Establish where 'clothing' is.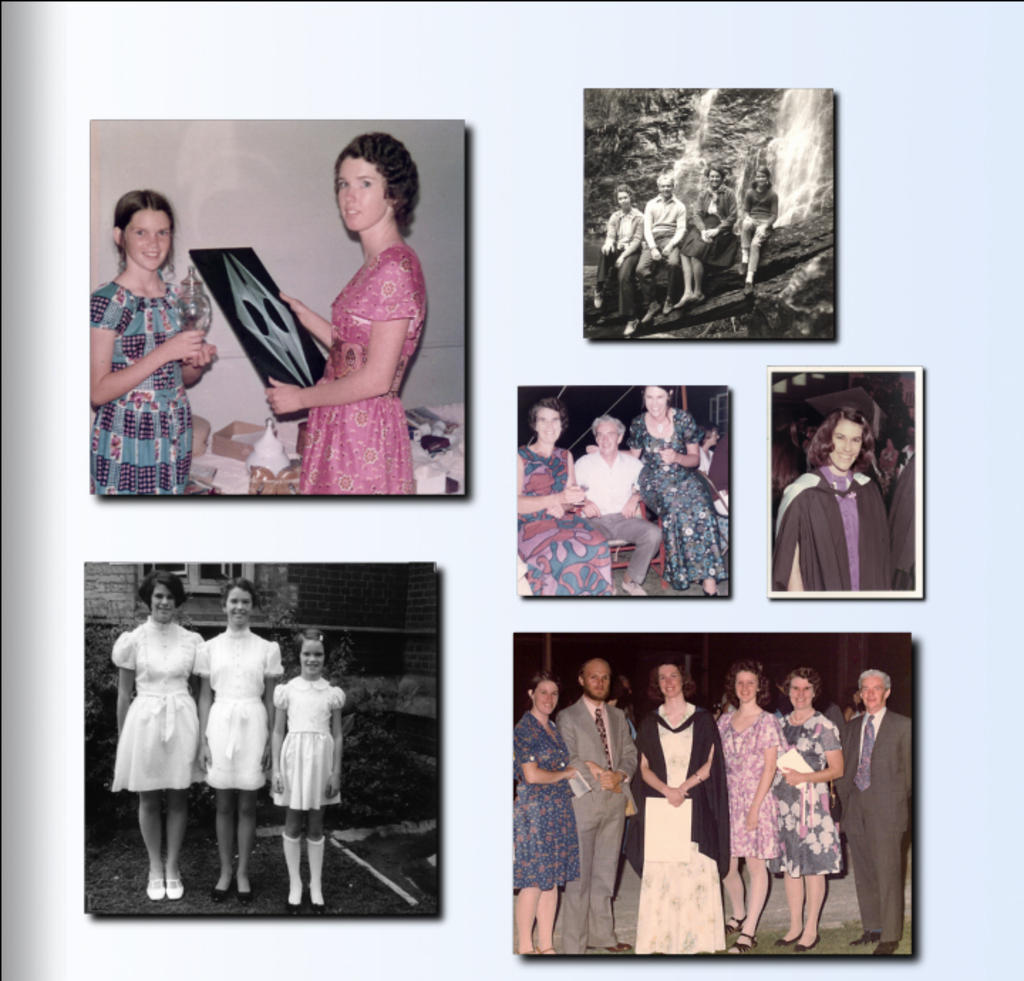
Established at rect(270, 671, 346, 803).
